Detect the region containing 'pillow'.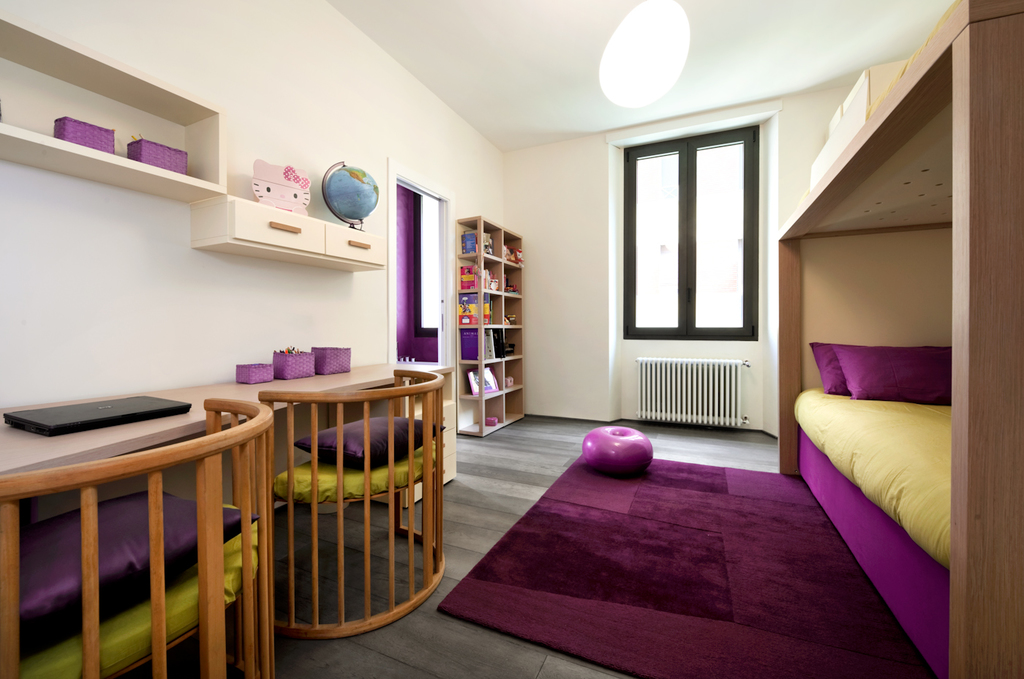
(273, 440, 451, 506).
